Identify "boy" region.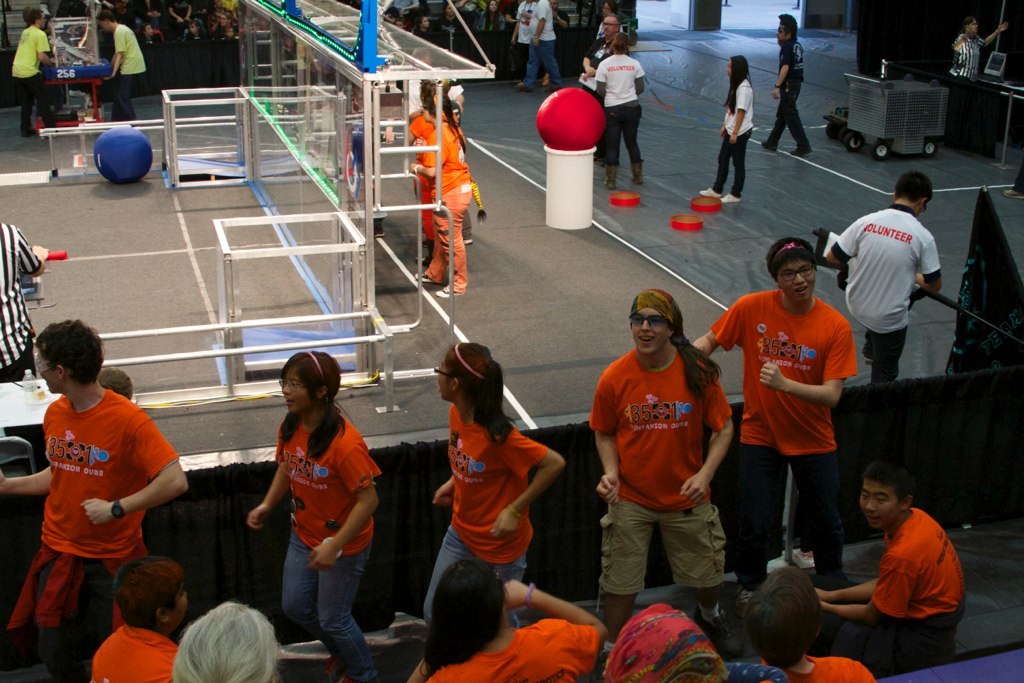
Region: 89:556:190:682.
